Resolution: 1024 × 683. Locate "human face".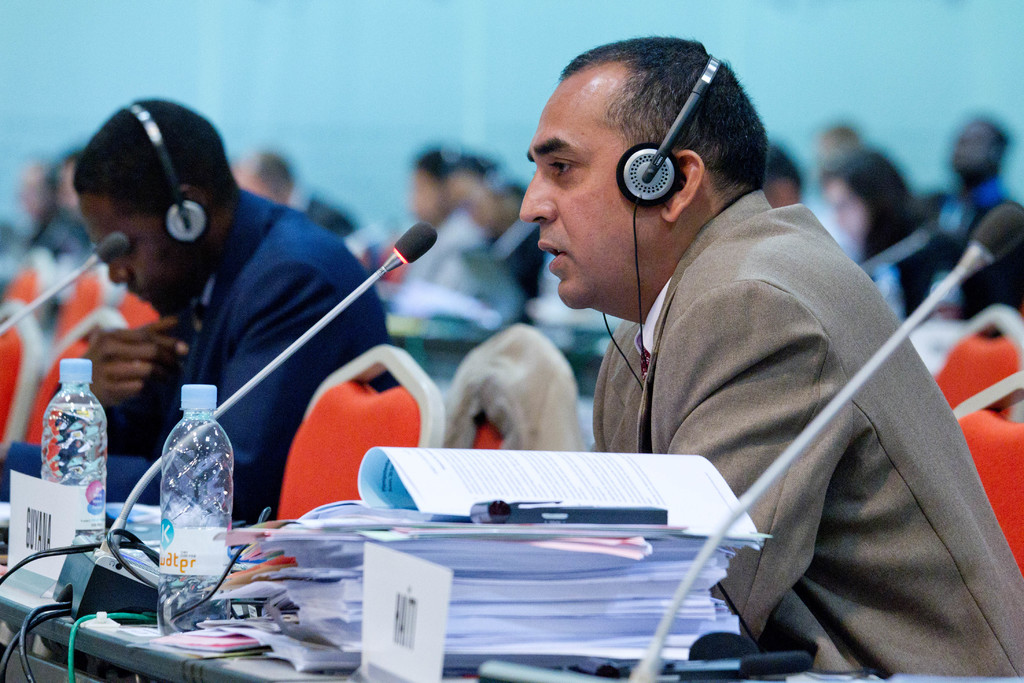
detection(14, 160, 43, 213).
